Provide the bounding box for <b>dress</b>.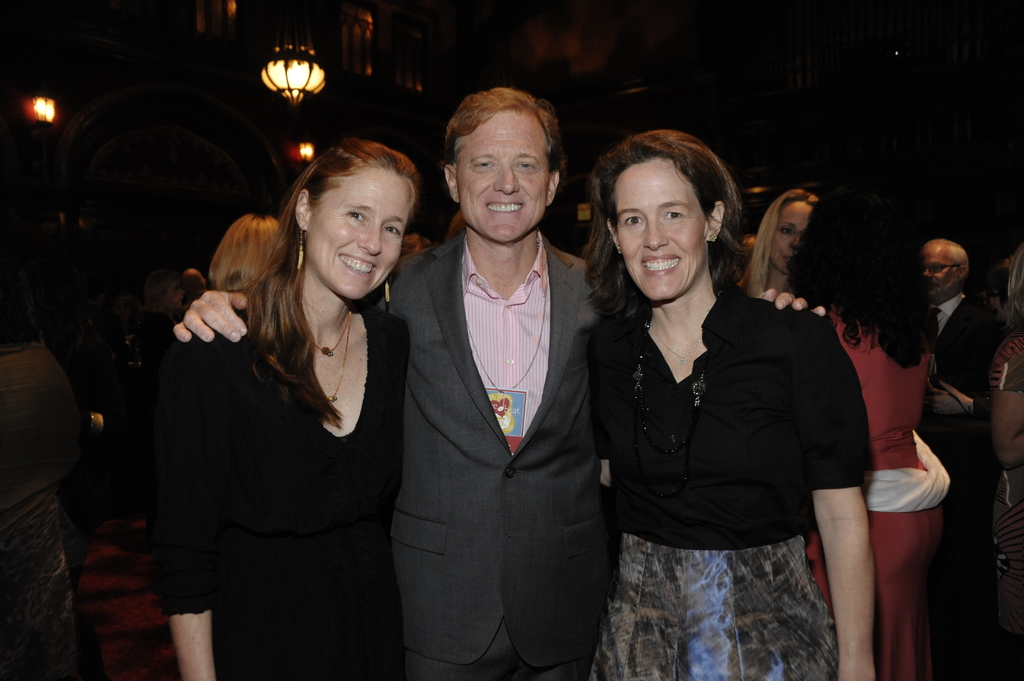
{"x1": 589, "y1": 283, "x2": 879, "y2": 680}.
